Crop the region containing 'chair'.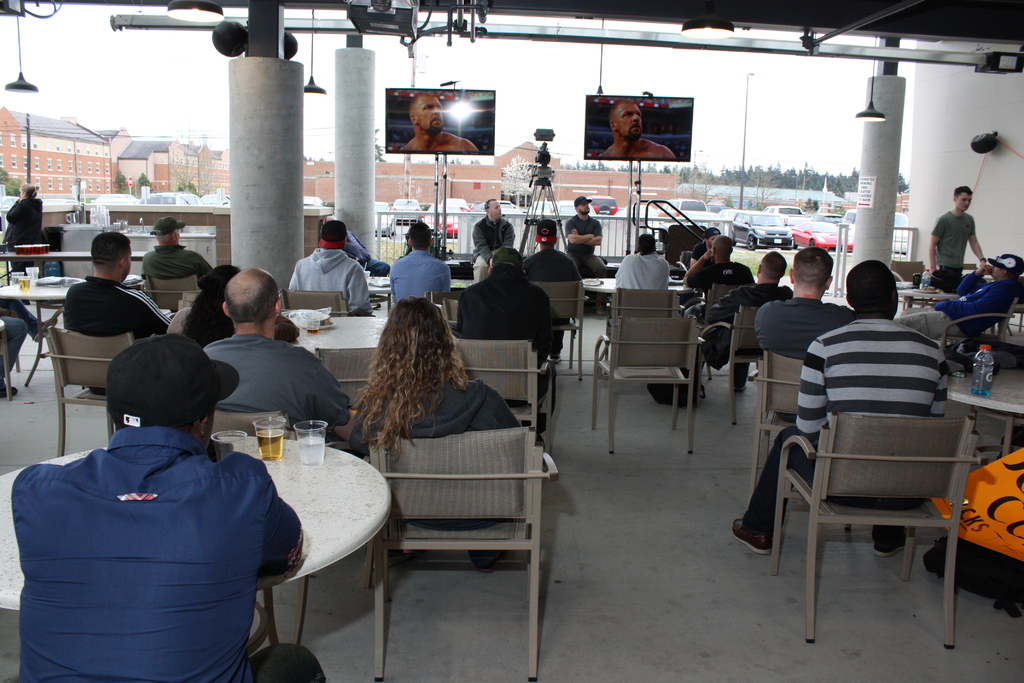
Crop region: x1=454, y1=334, x2=556, y2=449.
